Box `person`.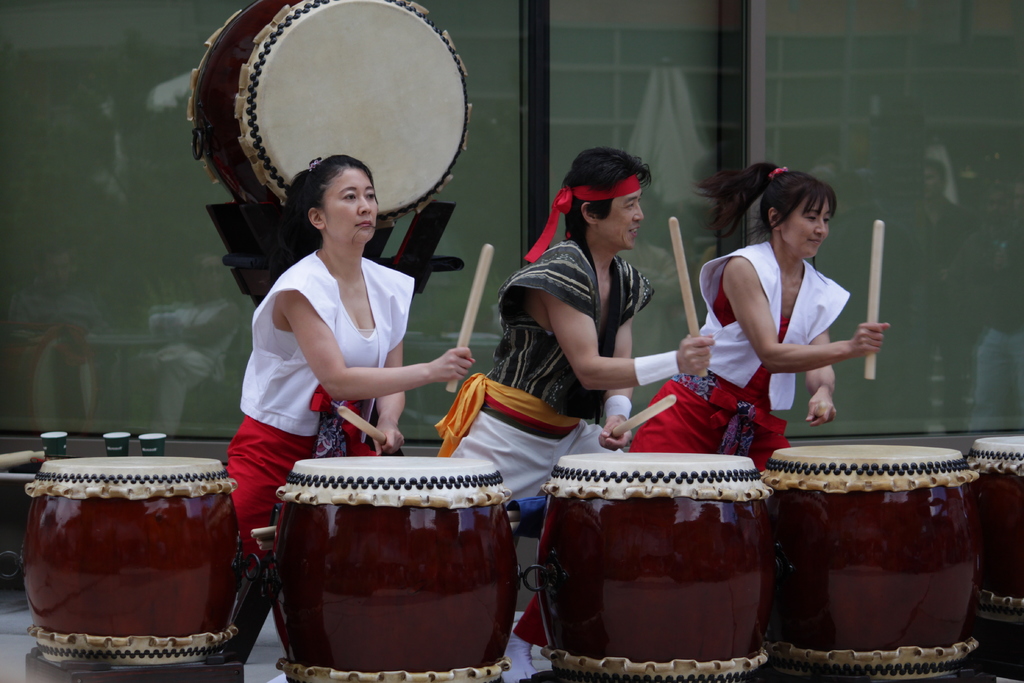
left=216, top=131, right=449, bottom=531.
